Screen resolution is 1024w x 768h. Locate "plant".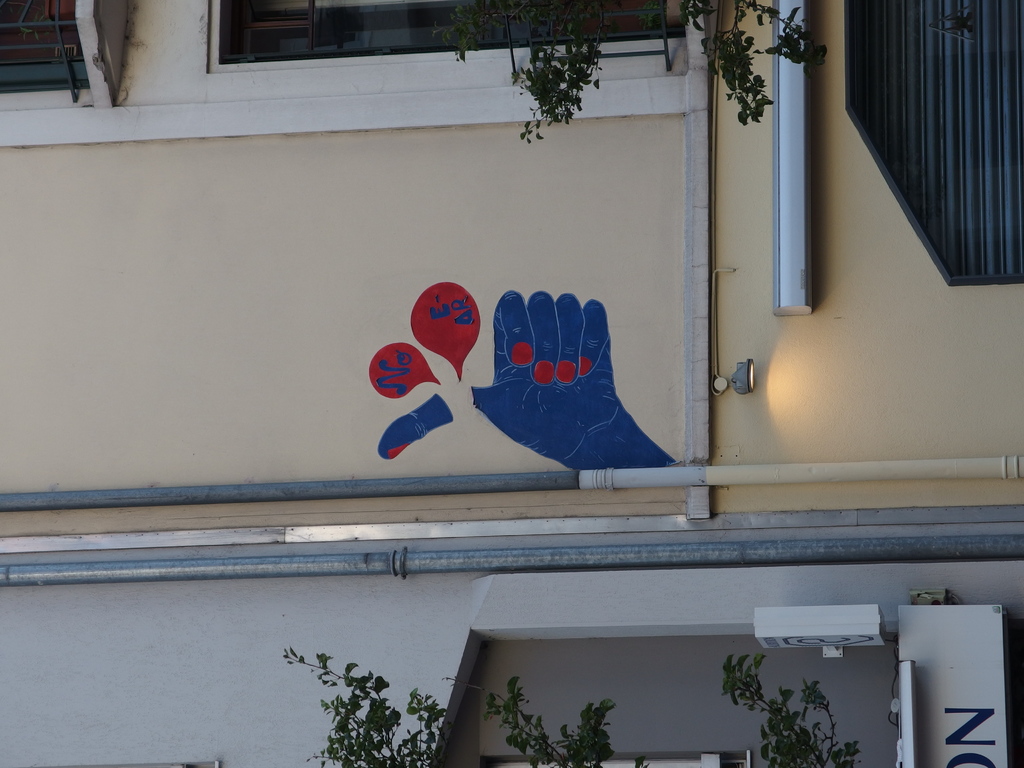
box(523, 0, 625, 147).
